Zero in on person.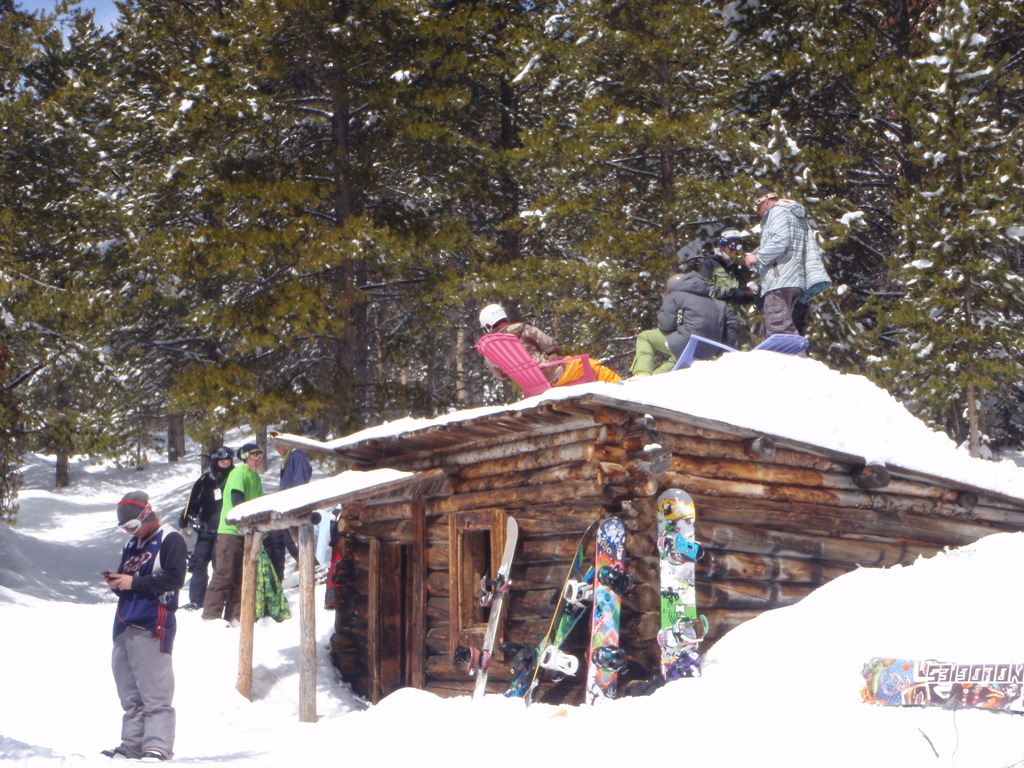
Zeroed in: (477,304,620,383).
